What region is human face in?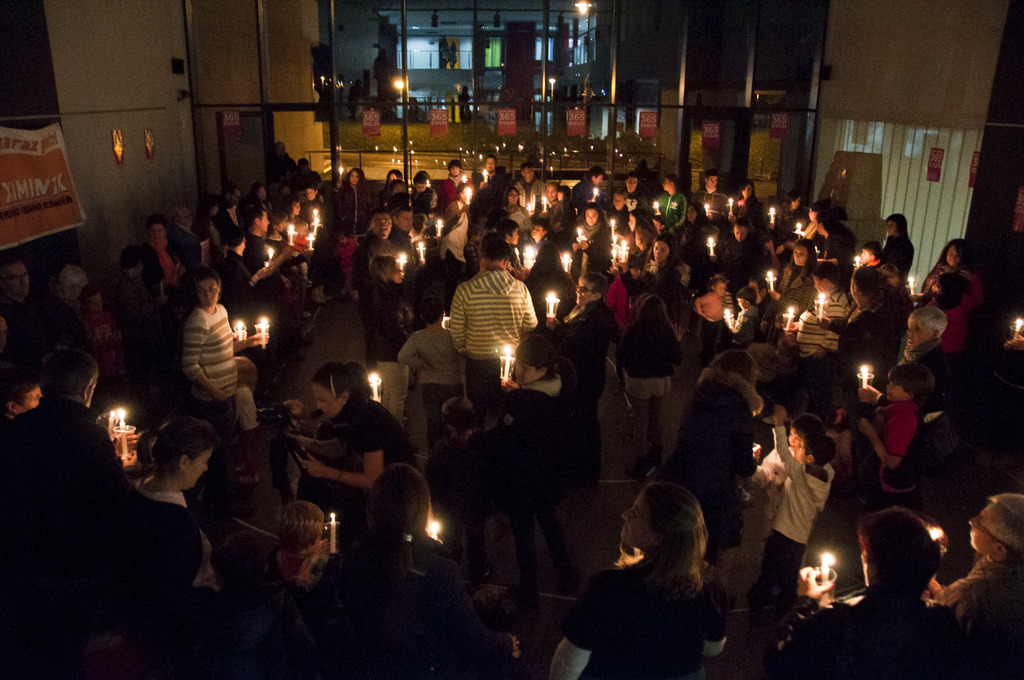
[524, 165, 535, 181].
